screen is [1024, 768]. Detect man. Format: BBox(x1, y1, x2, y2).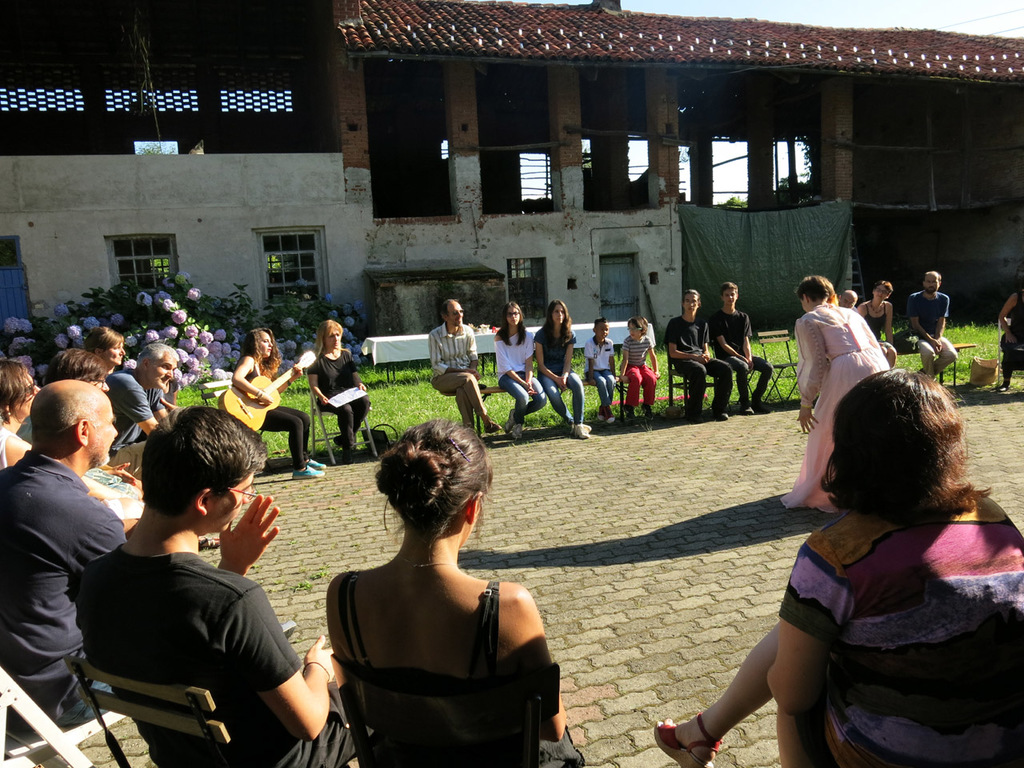
BBox(4, 371, 127, 728).
